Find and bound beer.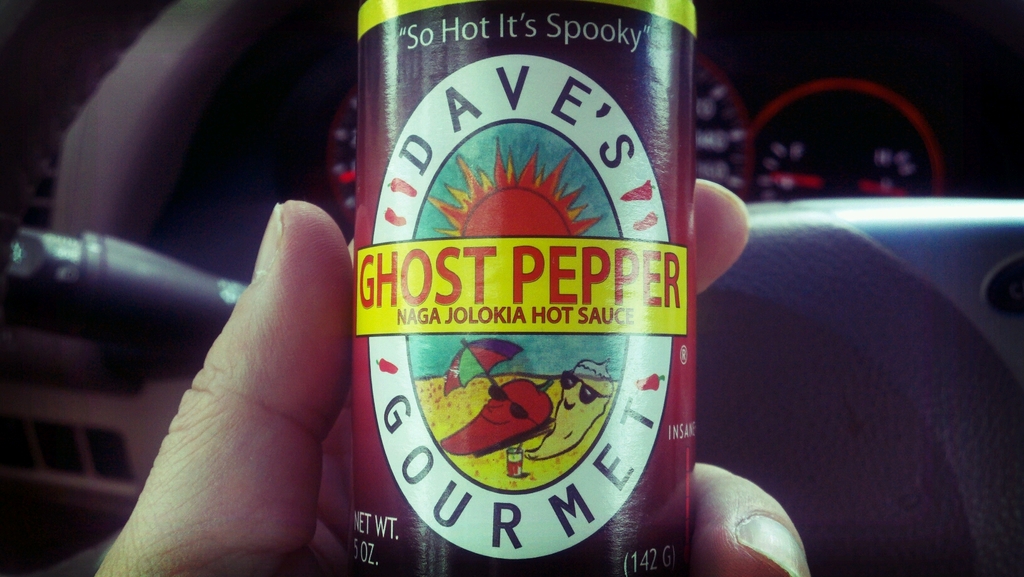
Bound: x1=348 y1=0 x2=695 y2=576.
